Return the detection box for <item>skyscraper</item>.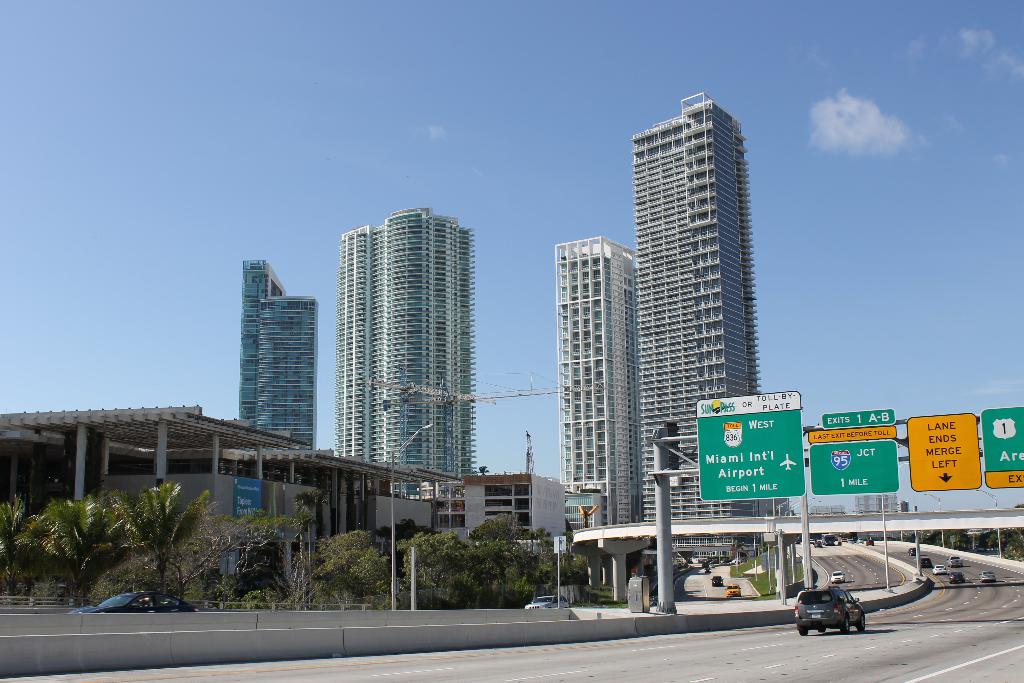
(left=334, top=211, right=483, bottom=480).
